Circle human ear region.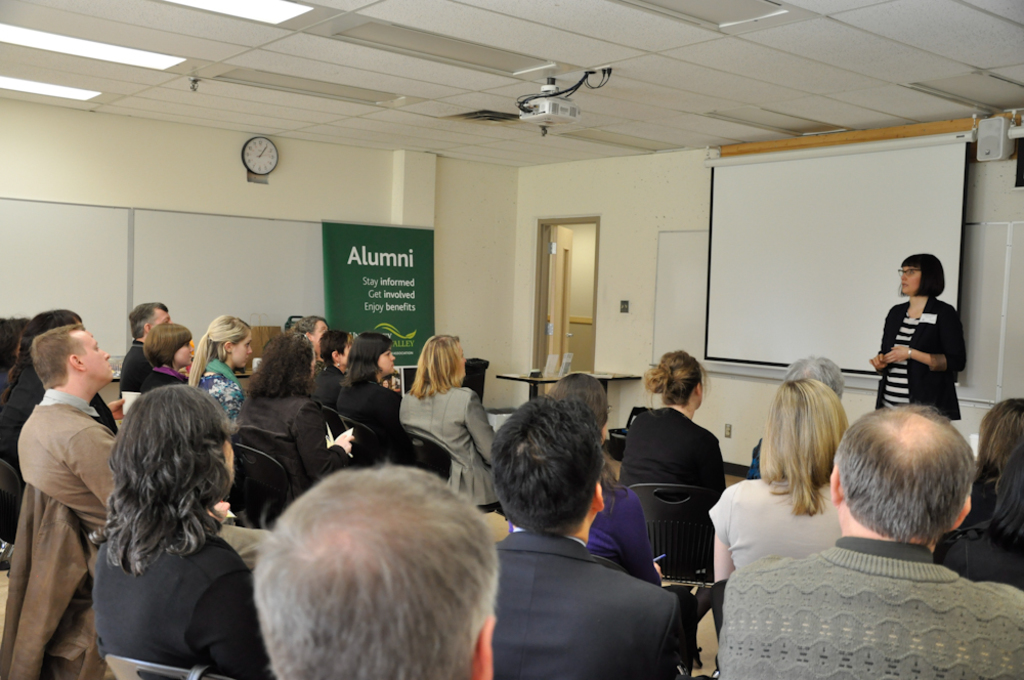
Region: {"x1": 592, "y1": 478, "x2": 605, "y2": 511}.
